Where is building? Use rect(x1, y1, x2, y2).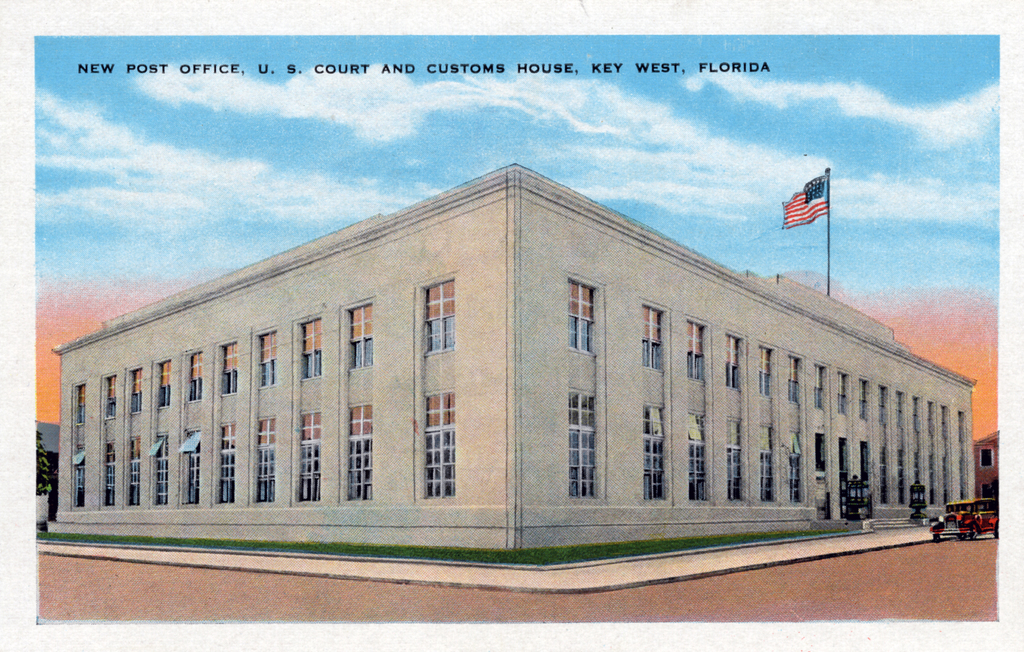
rect(49, 159, 979, 571).
